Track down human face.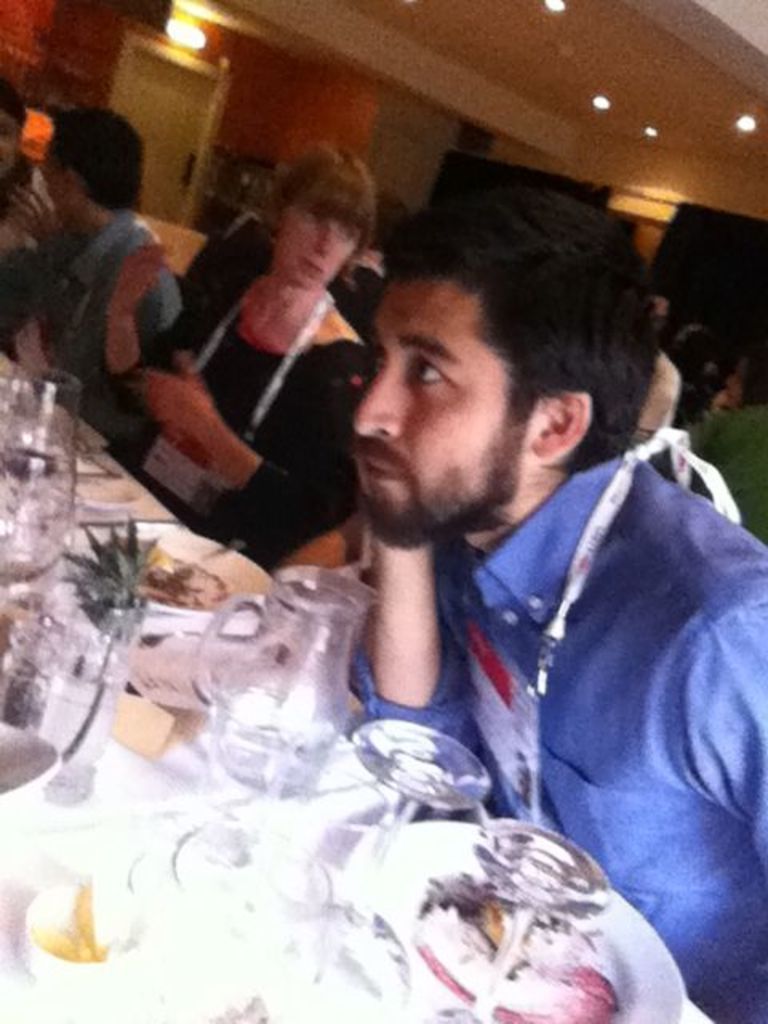
Tracked to (274, 203, 360, 291).
